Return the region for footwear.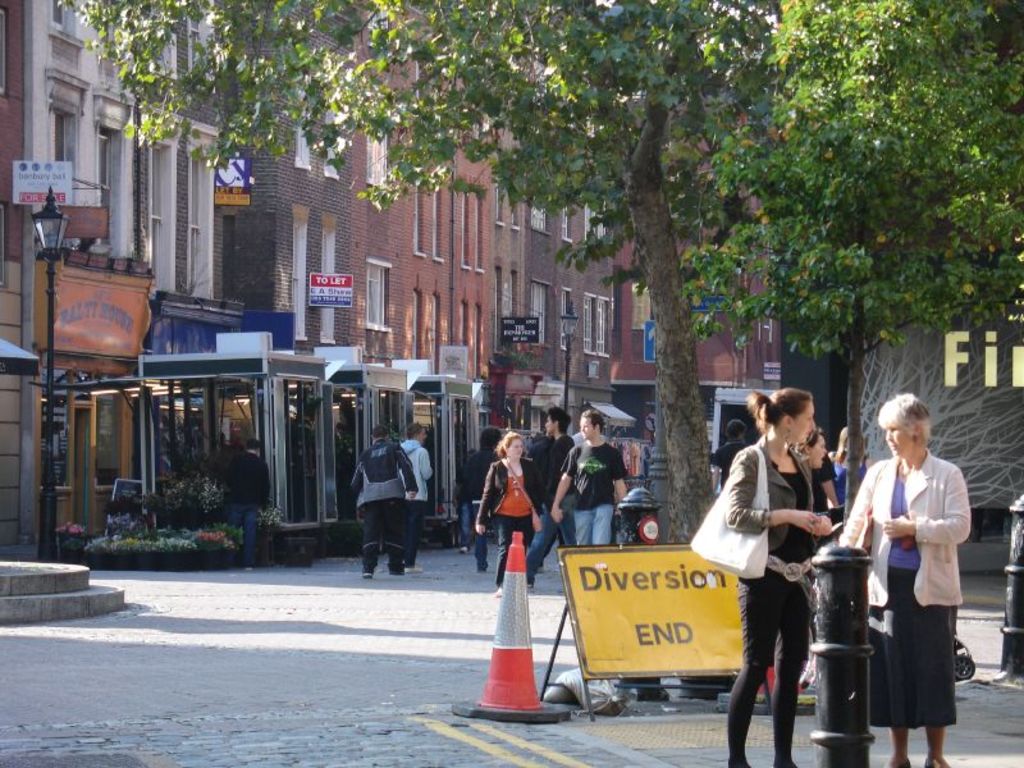
<bbox>365, 572, 370, 580</bbox>.
